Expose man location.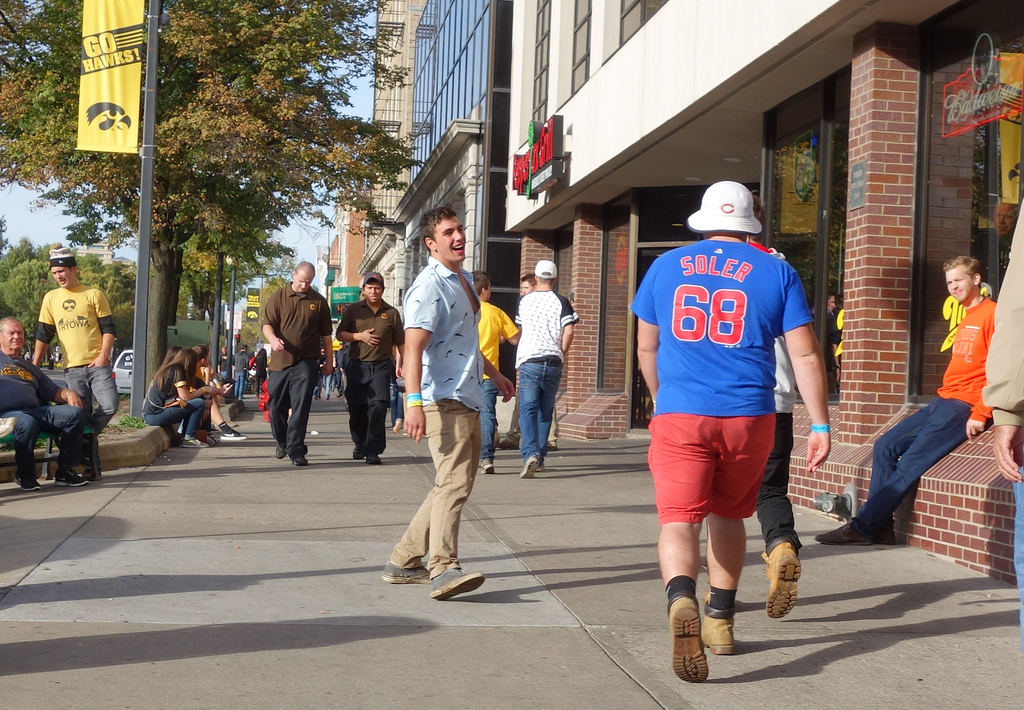
Exposed at <region>515, 275, 562, 451</region>.
